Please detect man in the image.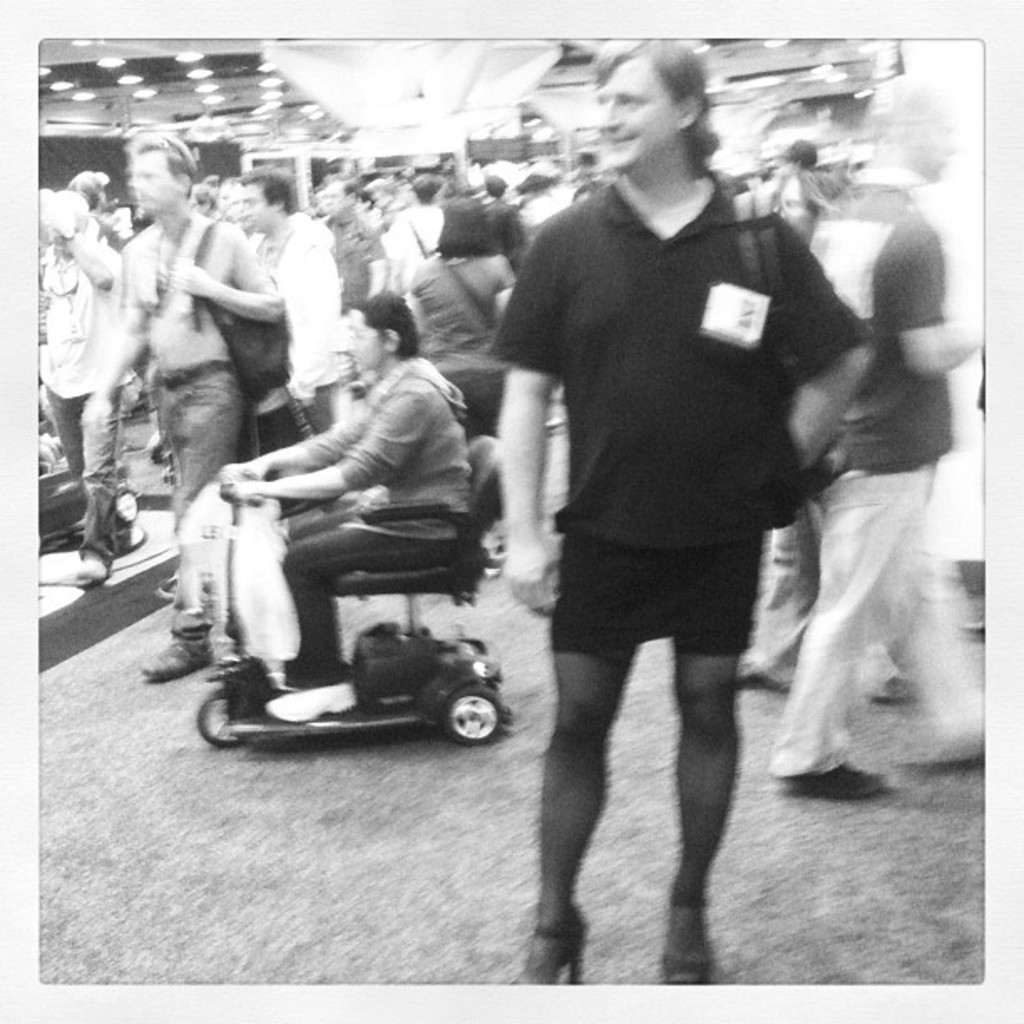
773:137:820:176.
